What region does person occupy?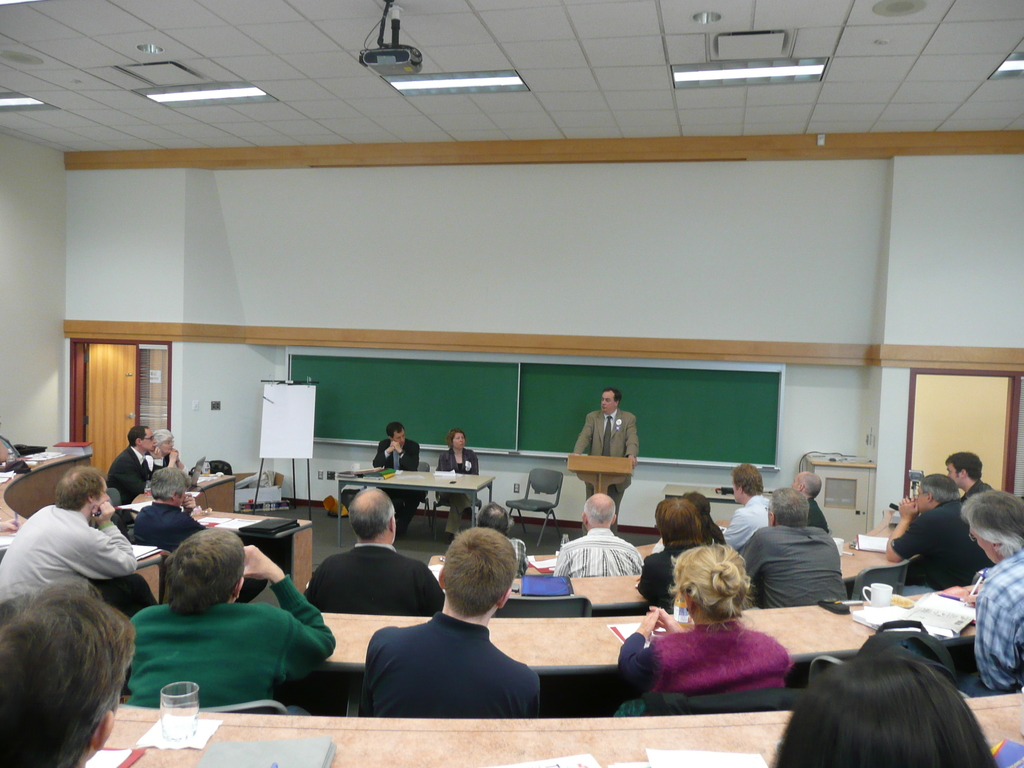
bbox=(947, 451, 998, 502).
